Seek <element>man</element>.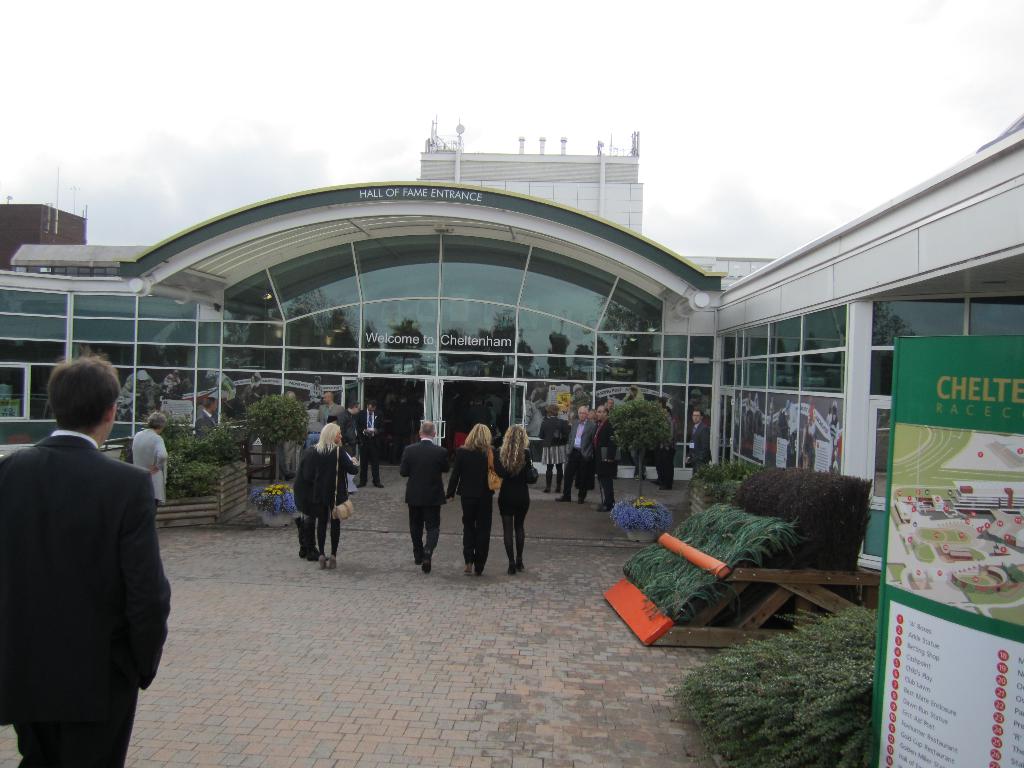
195:395:218:437.
